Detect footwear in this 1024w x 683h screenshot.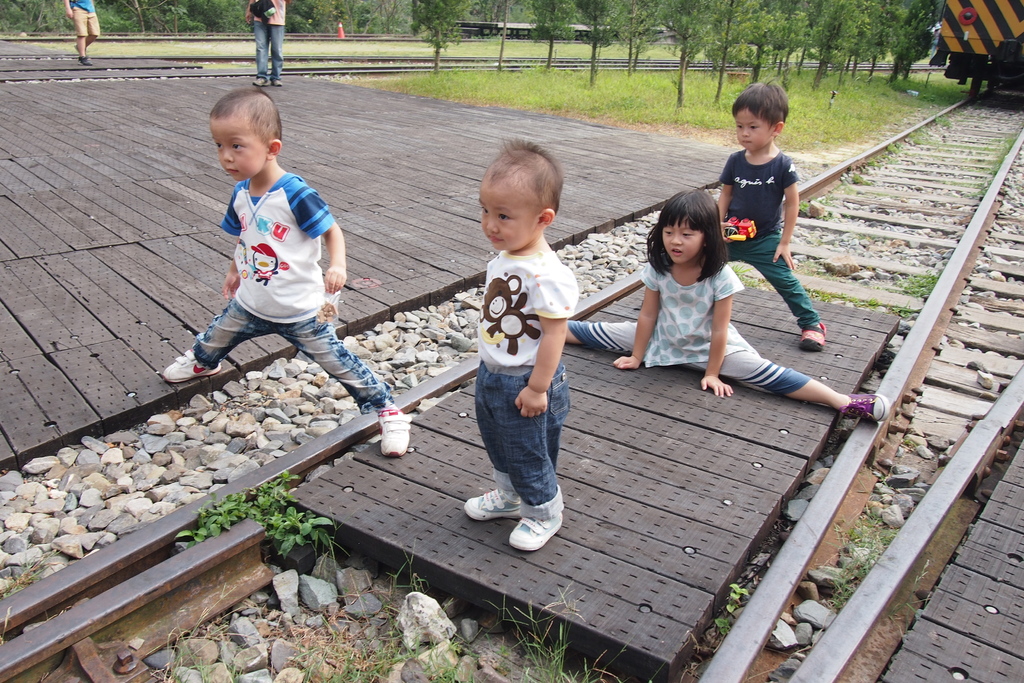
Detection: detection(796, 320, 827, 353).
